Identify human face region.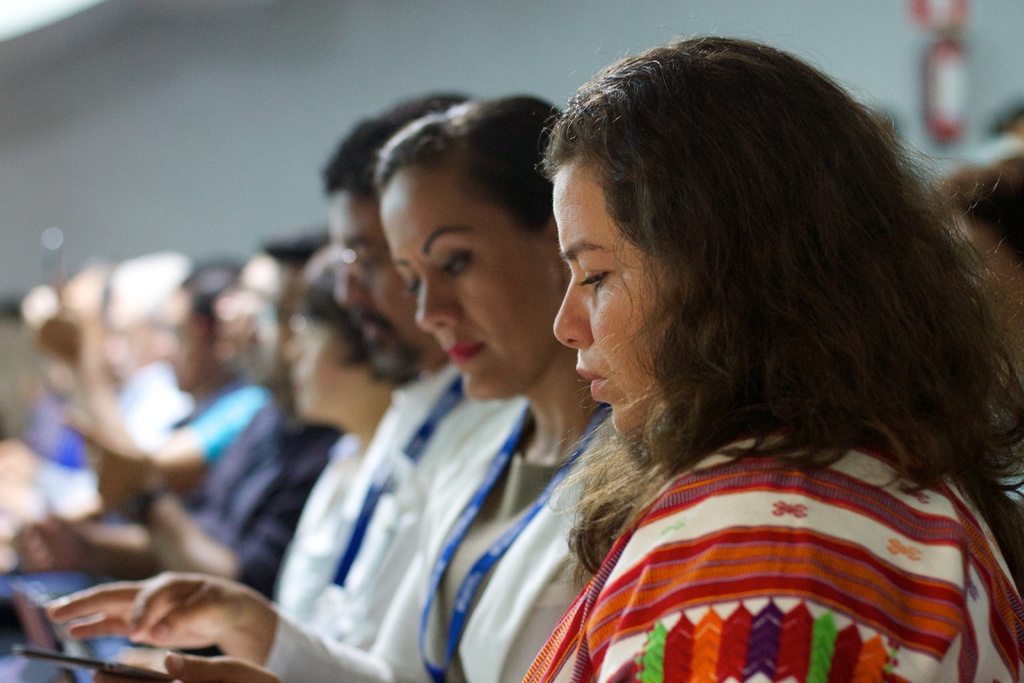
Region: <region>556, 152, 680, 435</region>.
